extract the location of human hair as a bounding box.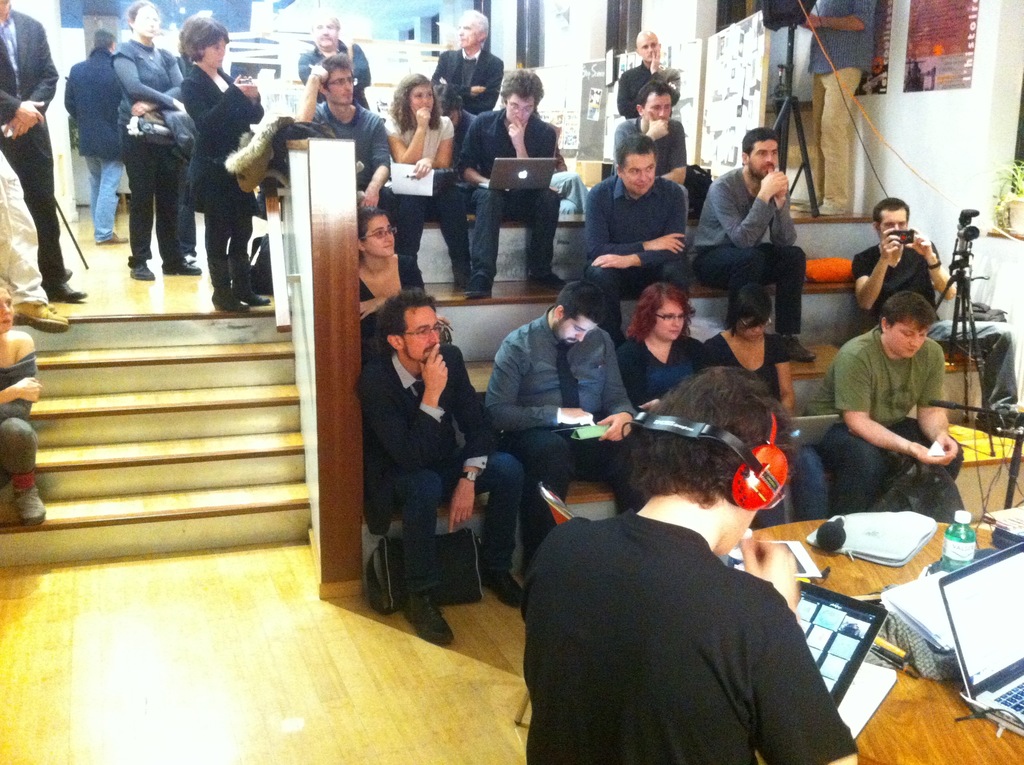
{"left": 871, "top": 199, "right": 911, "bottom": 227}.
